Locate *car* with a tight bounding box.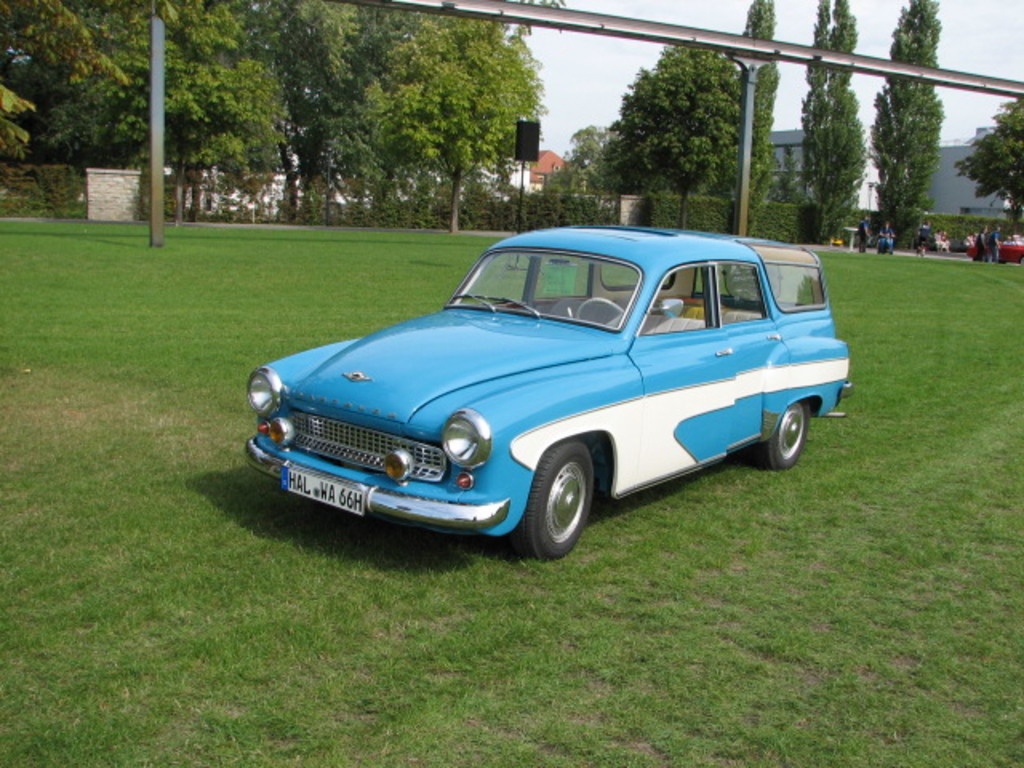
[973, 237, 1022, 264].
